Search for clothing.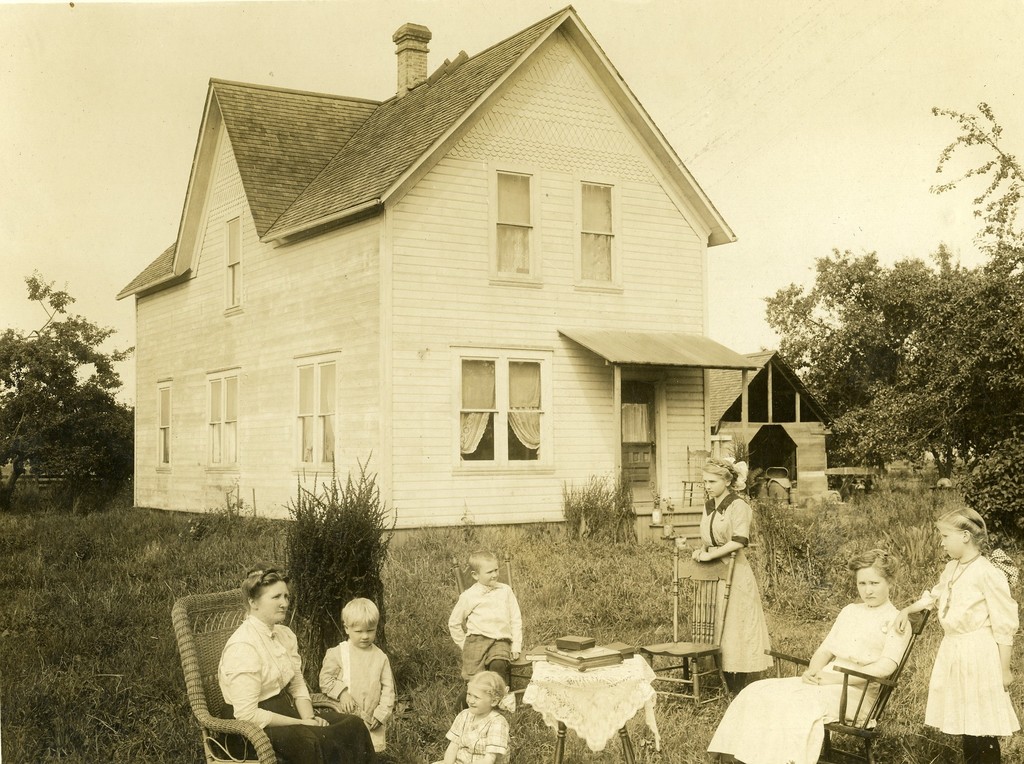
Found at 440,710,511,763.
